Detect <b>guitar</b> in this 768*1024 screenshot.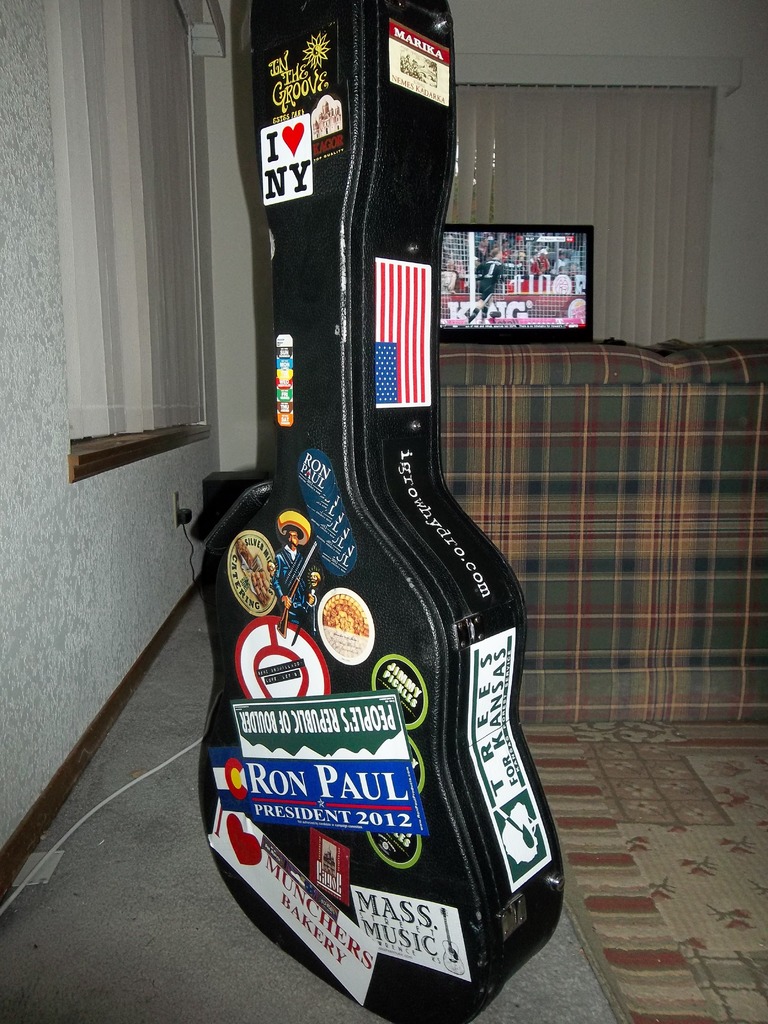
Detection: (x1=188, y1=69, x2=591, y2=938).
